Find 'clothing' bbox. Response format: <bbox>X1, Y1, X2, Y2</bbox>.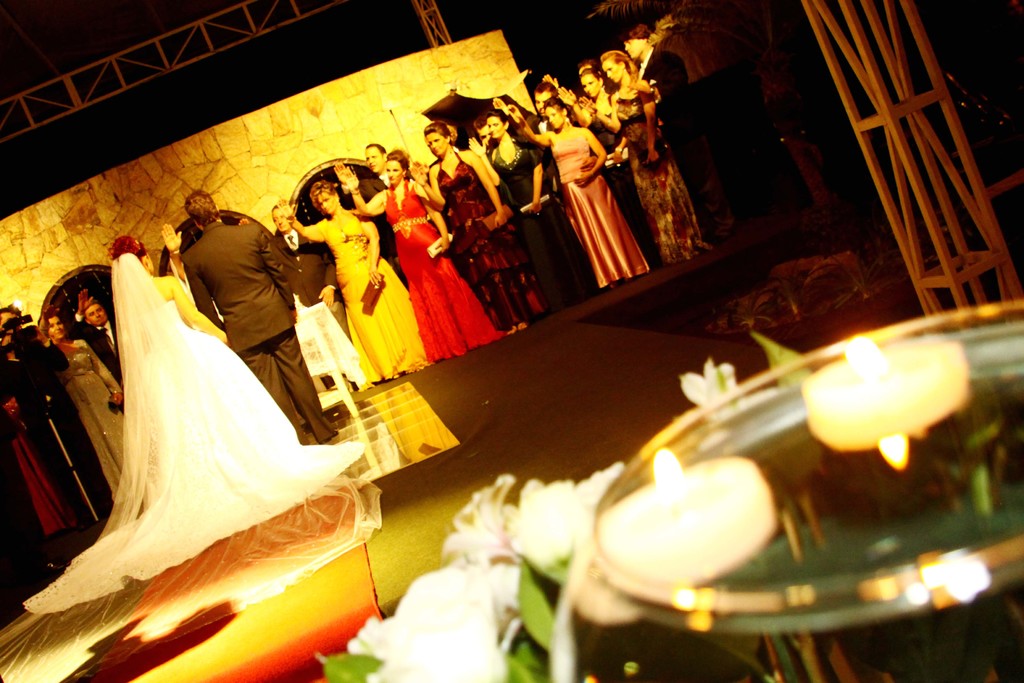
<bbox>545, 138, 644, 289</bbox>.
